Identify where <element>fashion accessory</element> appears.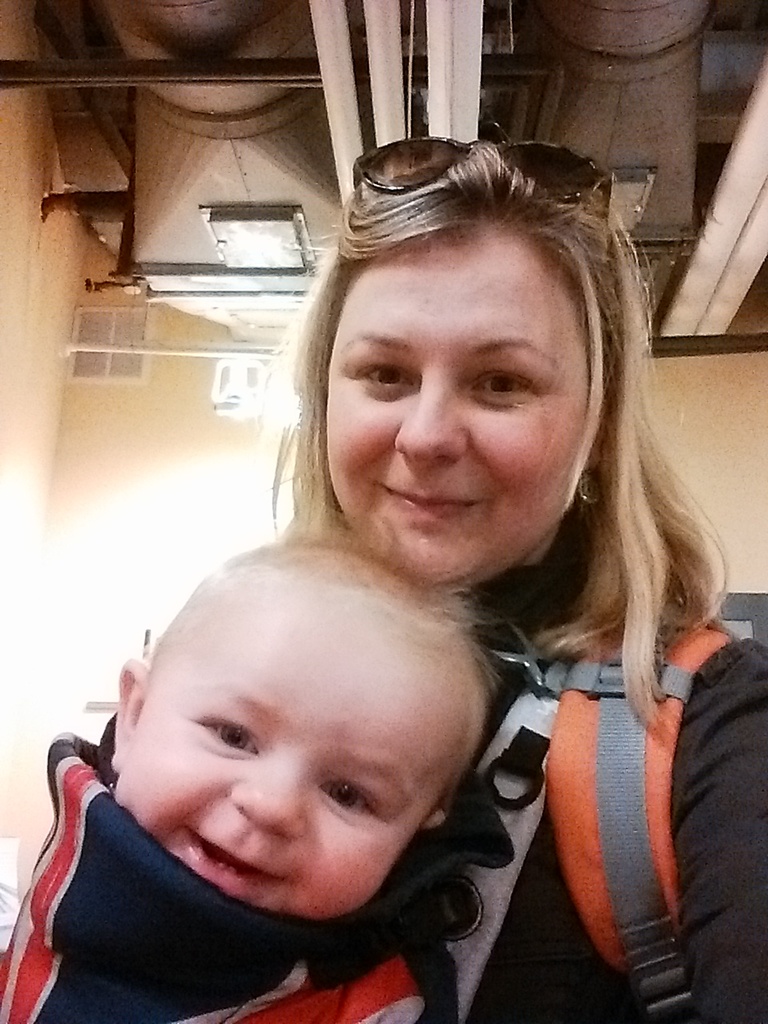
Appears at {"x1": 570, "y1": 459, "x2": 614, "y2": 506}.
